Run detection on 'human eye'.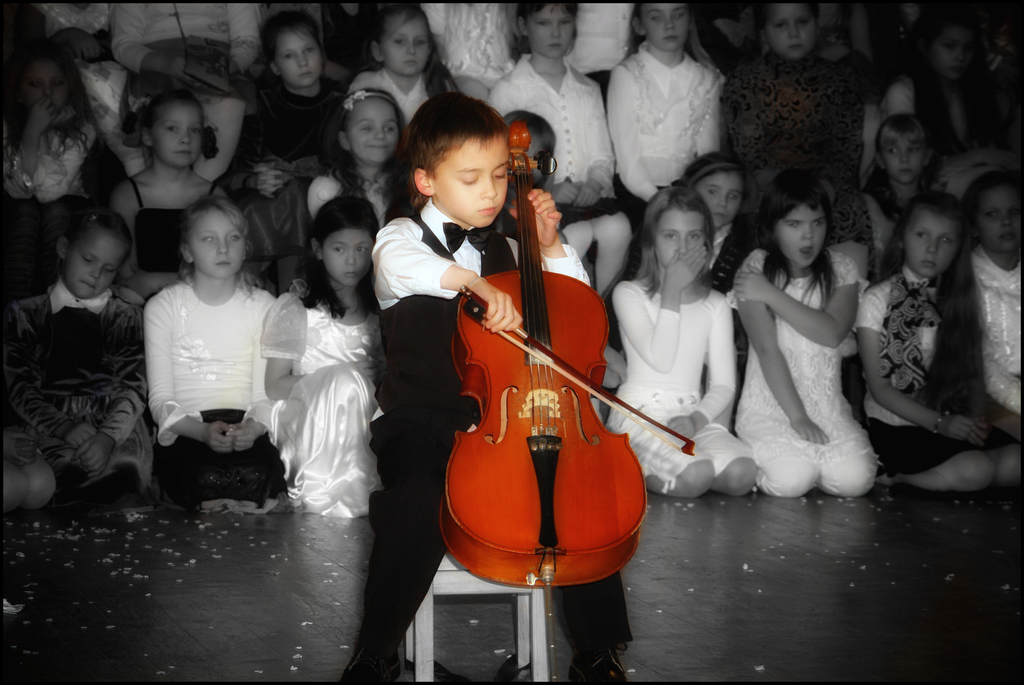
Result: box=[811, 220, 824, 227].
